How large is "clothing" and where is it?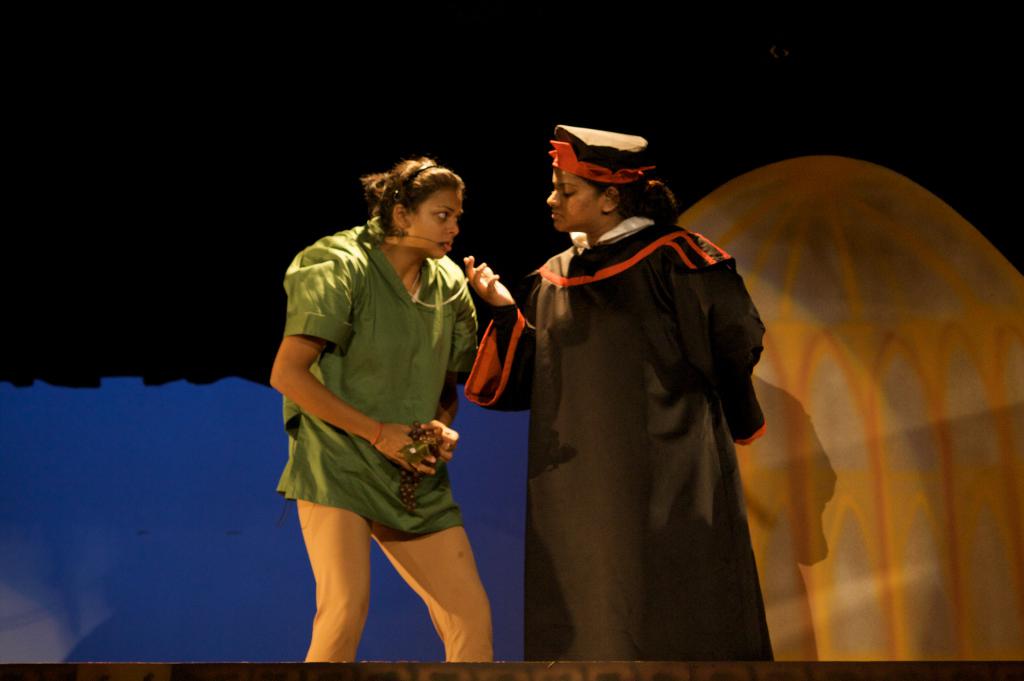
Bounding box: Rect(289, 519, 502, 654).
